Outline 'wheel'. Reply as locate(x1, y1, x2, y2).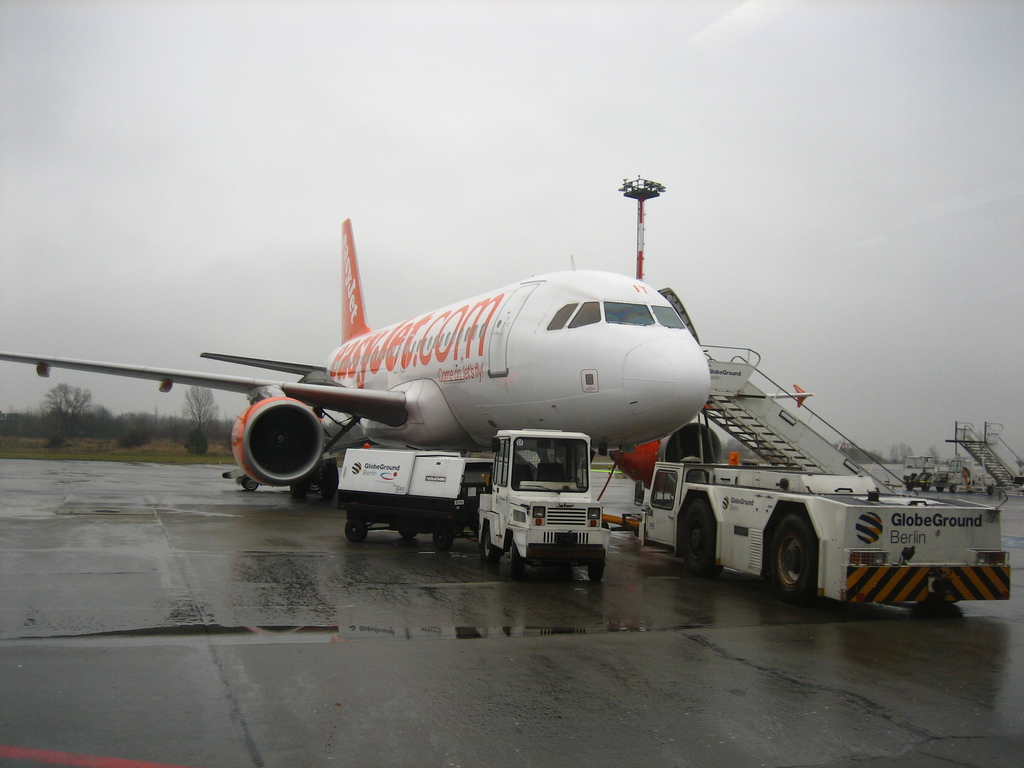
locate(936, 485, 944, 495).
